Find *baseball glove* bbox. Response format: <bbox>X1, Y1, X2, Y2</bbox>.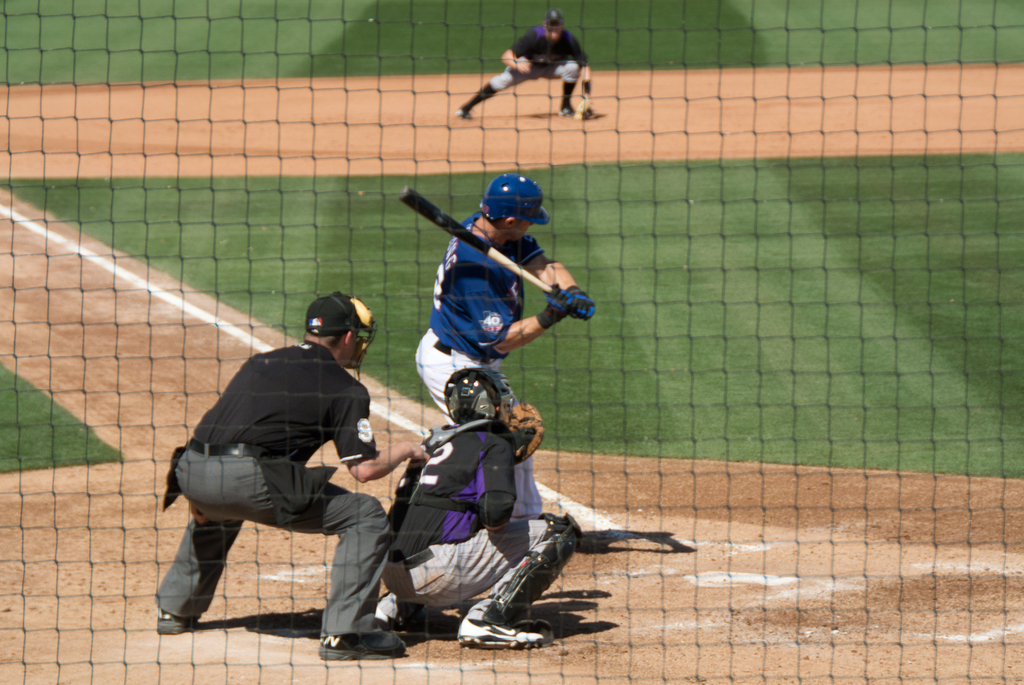
<bbox>559, 281, 604, 323</bbox>.
